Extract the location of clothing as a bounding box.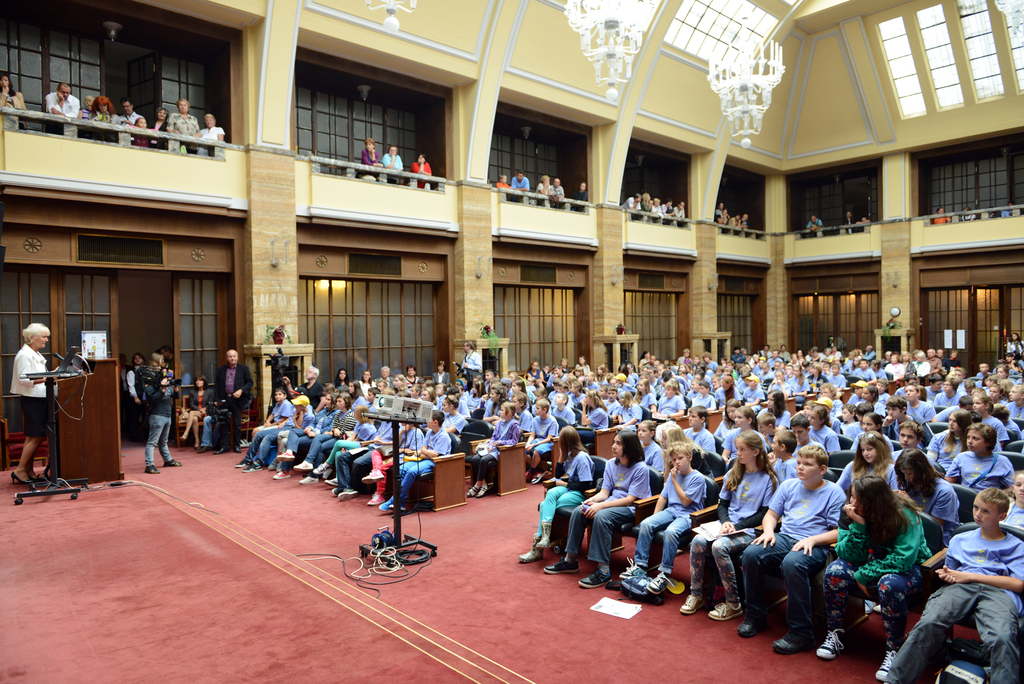
Rect(648, 438, 662, 478).
